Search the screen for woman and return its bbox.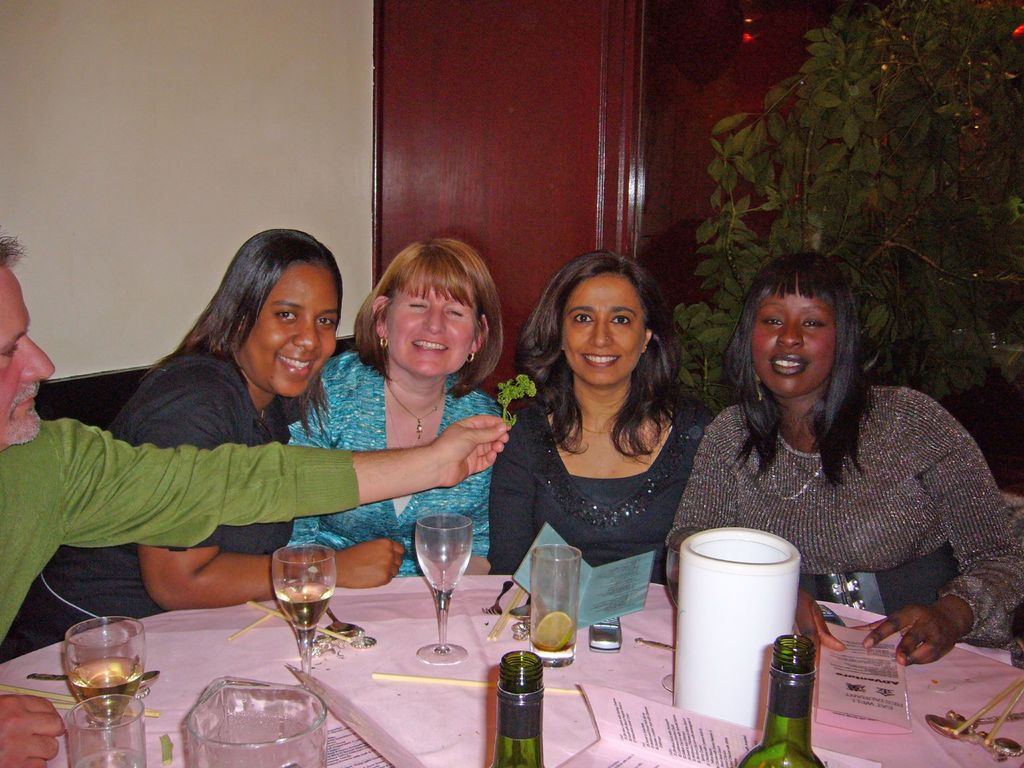
Found: {"x1": 483, "y1": 241, "x2": 721, "y2": 641}.
